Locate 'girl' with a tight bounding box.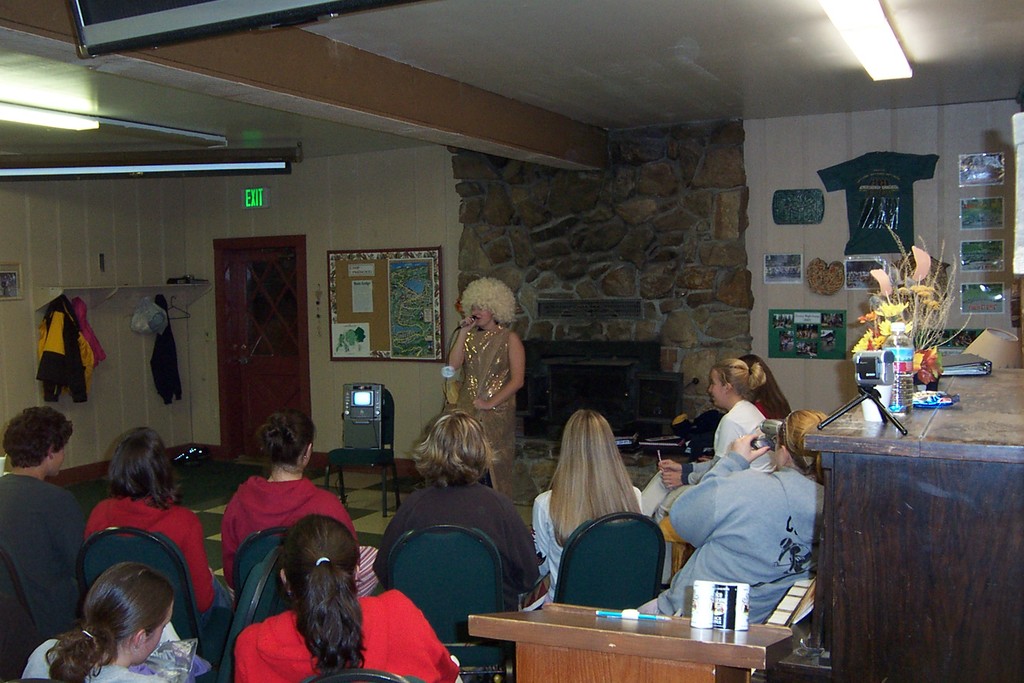
[x1=15, y1=561, x2=172, y2=682].
